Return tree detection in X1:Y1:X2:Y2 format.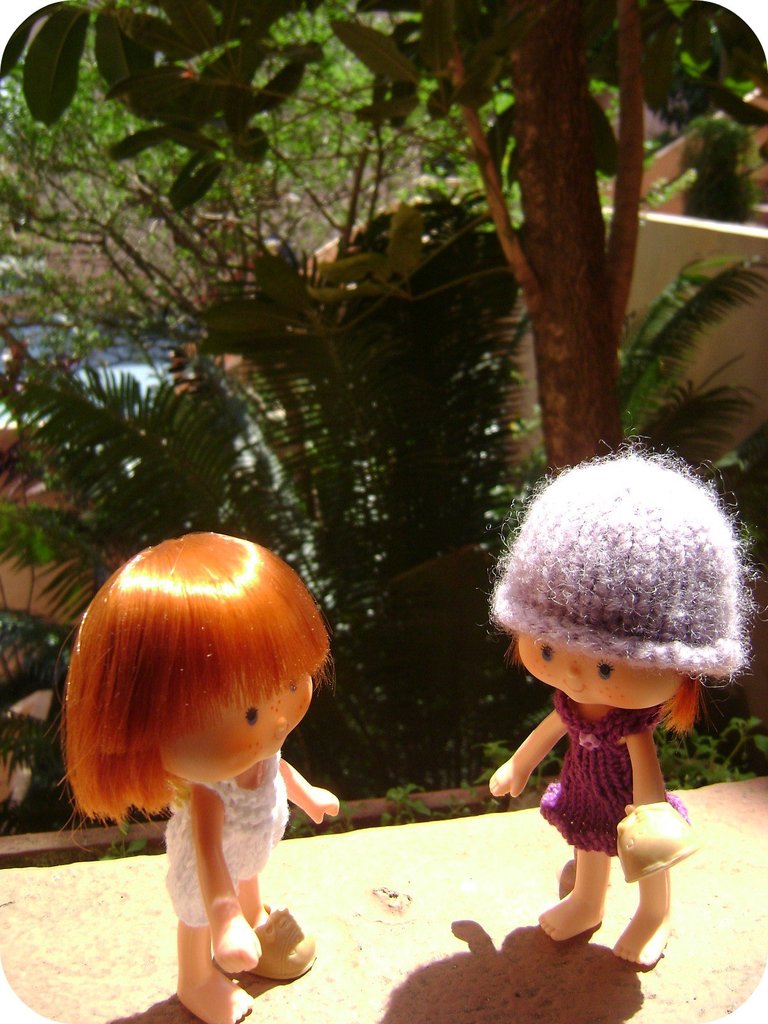
556:234:767:504.
